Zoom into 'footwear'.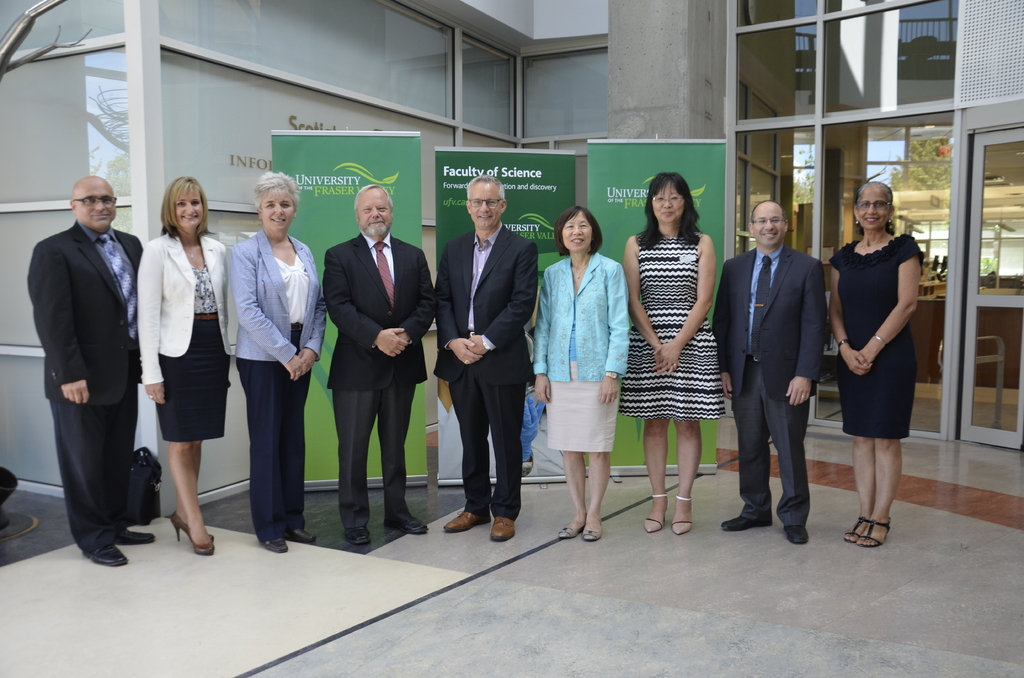
Zoom target: x1=582, y1=522, x2=604, y2=539.
